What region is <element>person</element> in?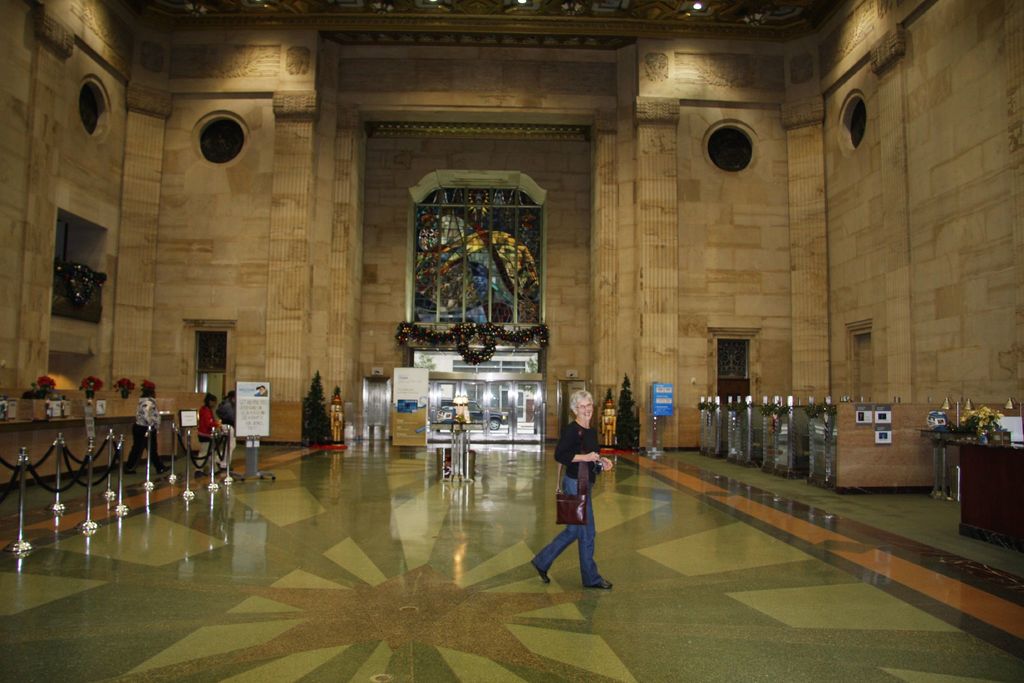
(549,388,616,598).
